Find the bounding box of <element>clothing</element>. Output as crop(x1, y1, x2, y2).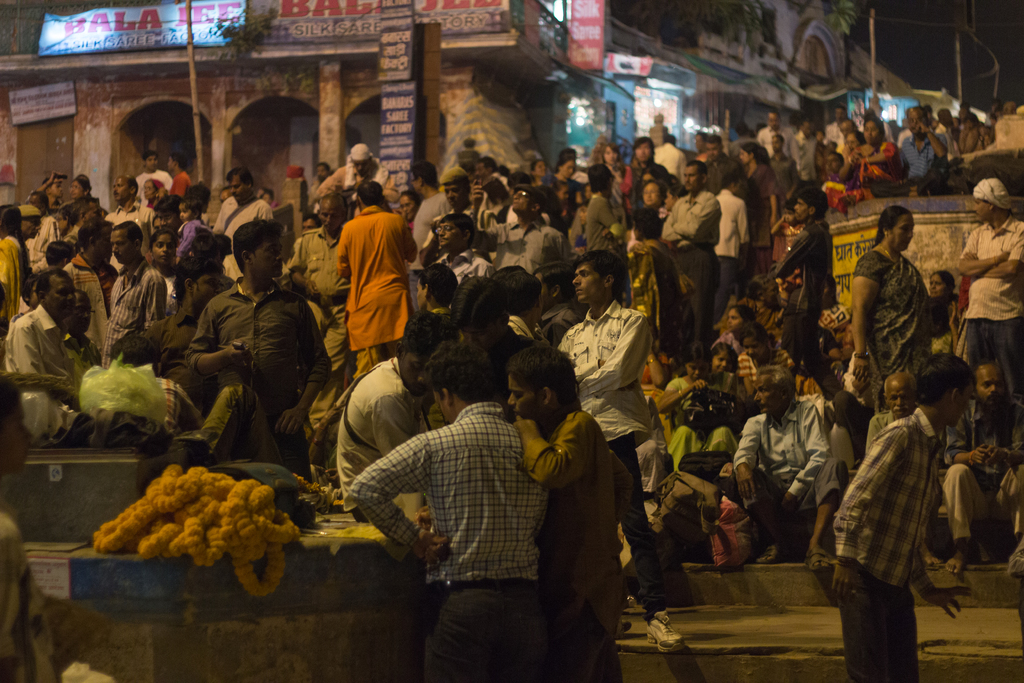
crop(661, 190, 719, 375).
